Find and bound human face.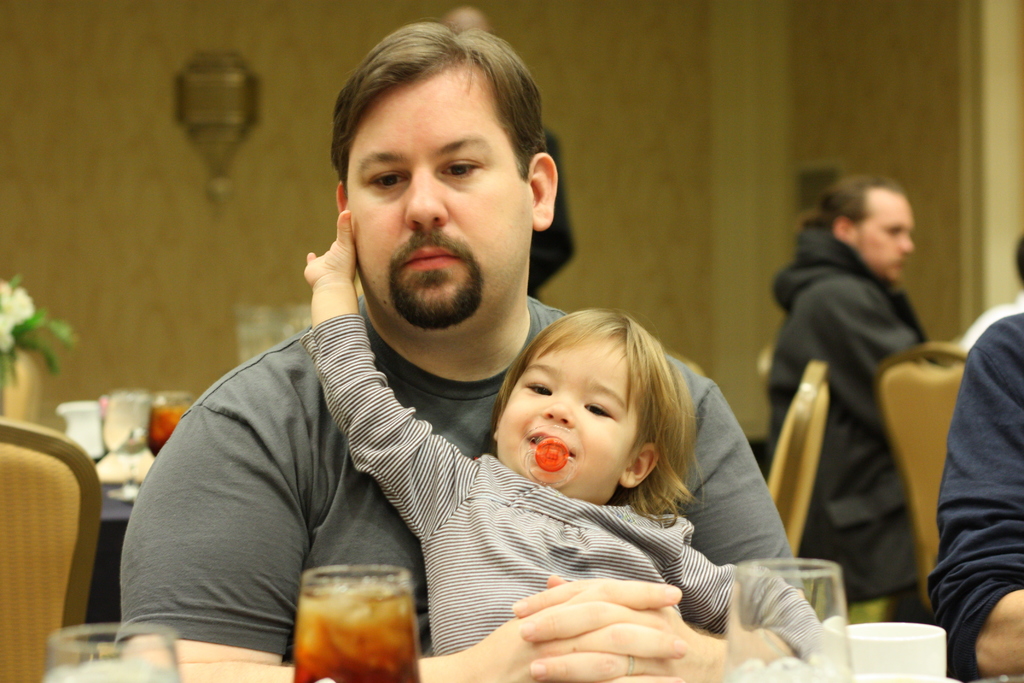
Bound: {"x1": 509, "y1": 343, "x2": 638, "y2": 482}.
